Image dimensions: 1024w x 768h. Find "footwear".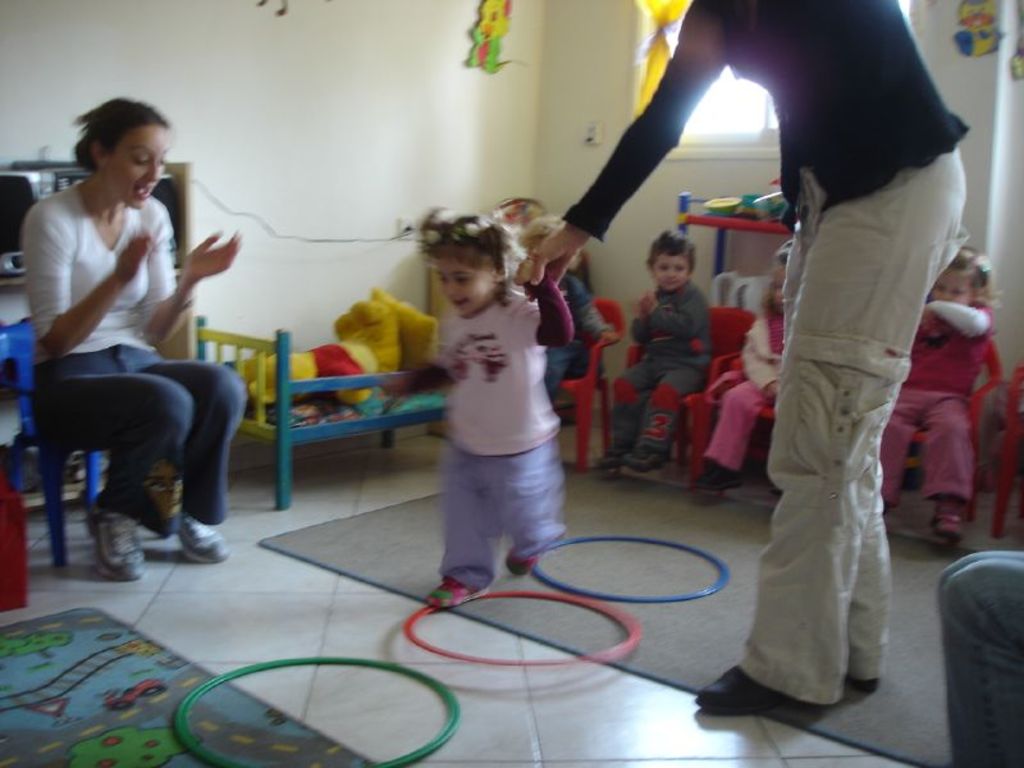
box=[82, 509, 147, 585].
